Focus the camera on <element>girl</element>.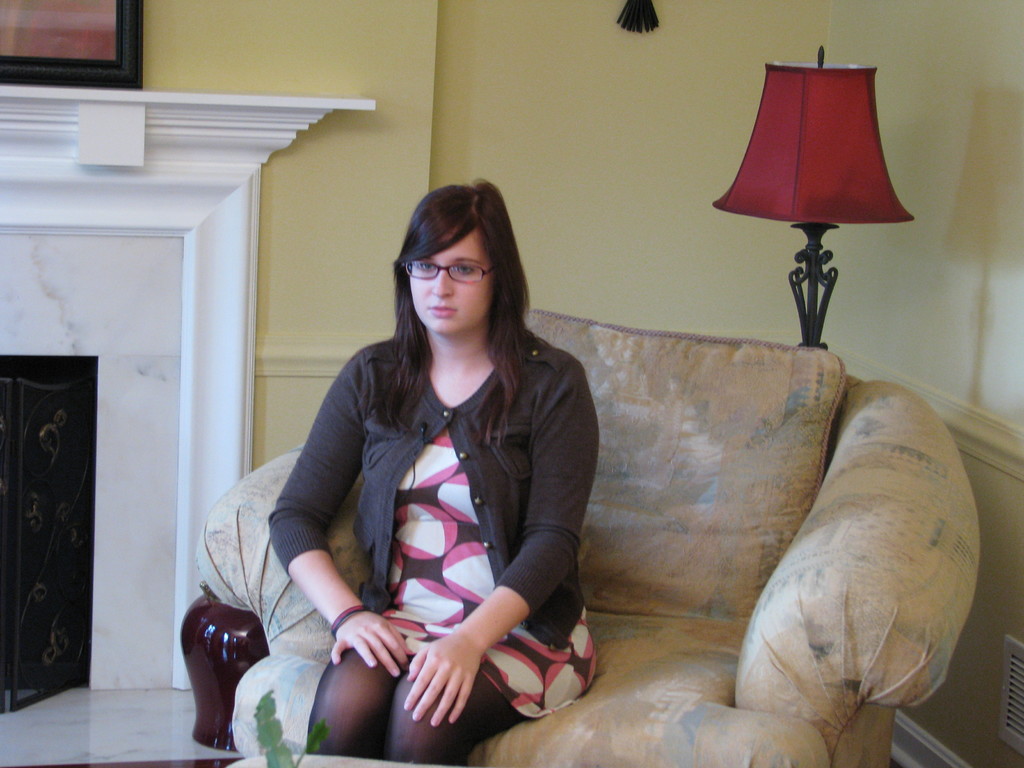
Focus region: select_region(262, 178, 604, 764).
